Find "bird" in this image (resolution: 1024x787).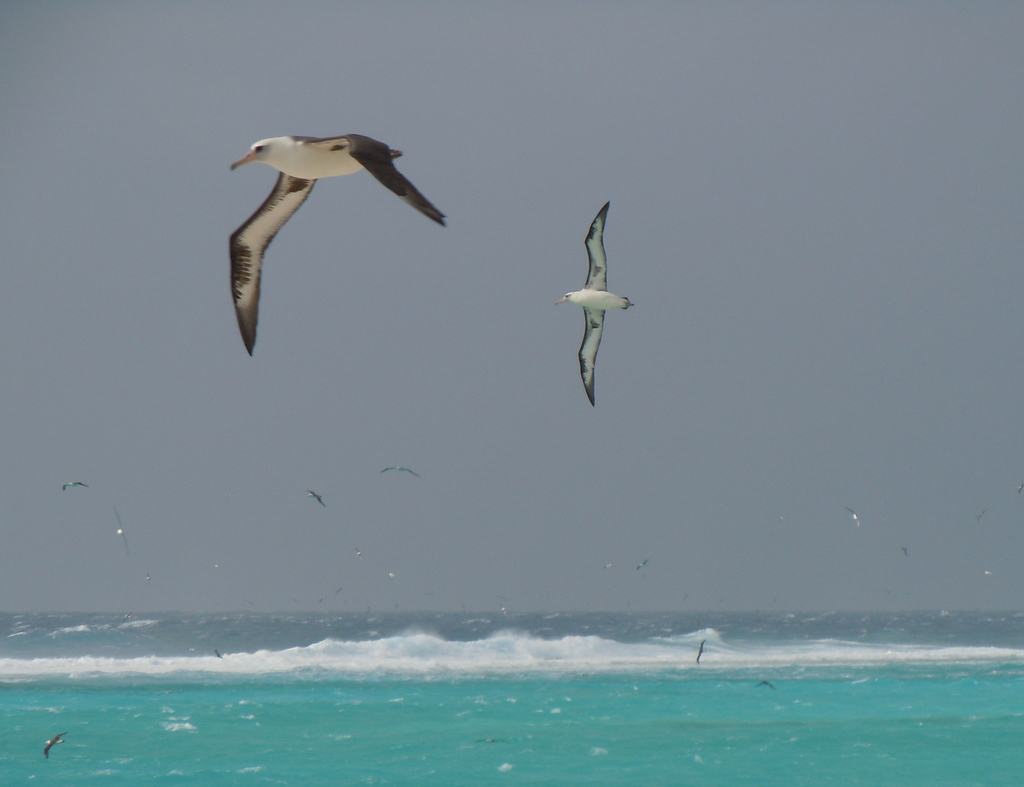
bbox=[842, 506, 865, 530].
